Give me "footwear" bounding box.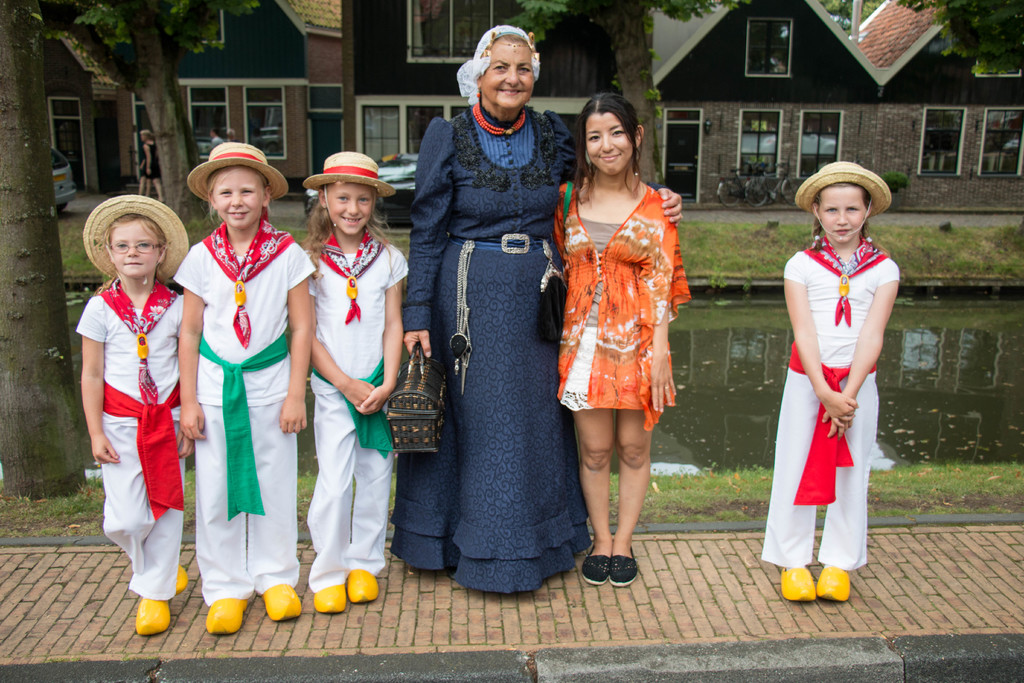
204 597 250 634.
